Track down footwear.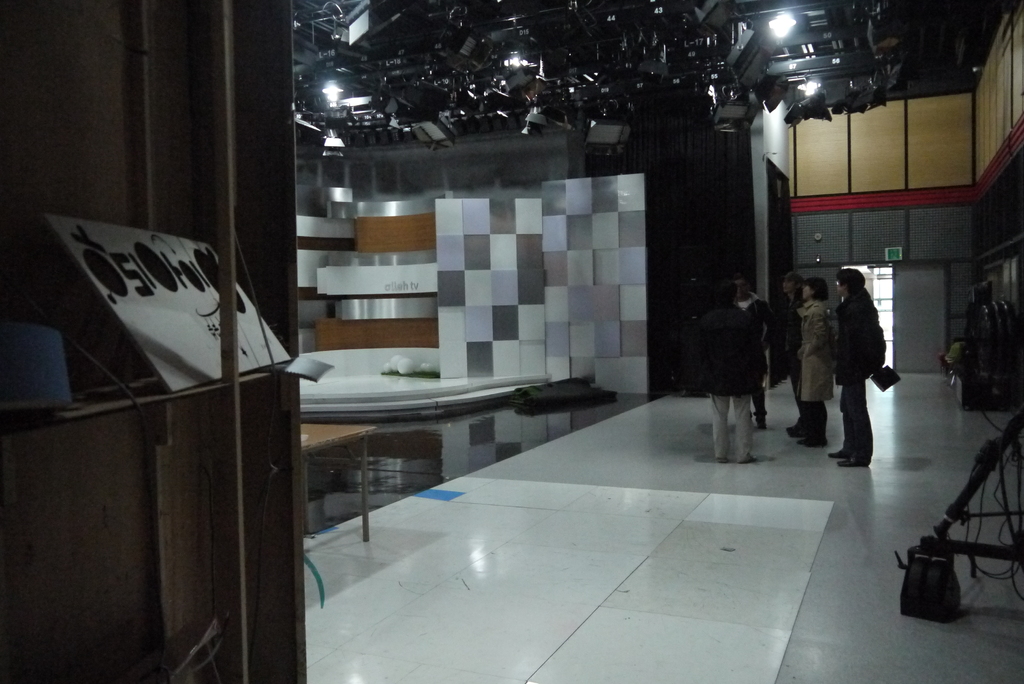
Tracked to locate(795, 430, 819, 439).
